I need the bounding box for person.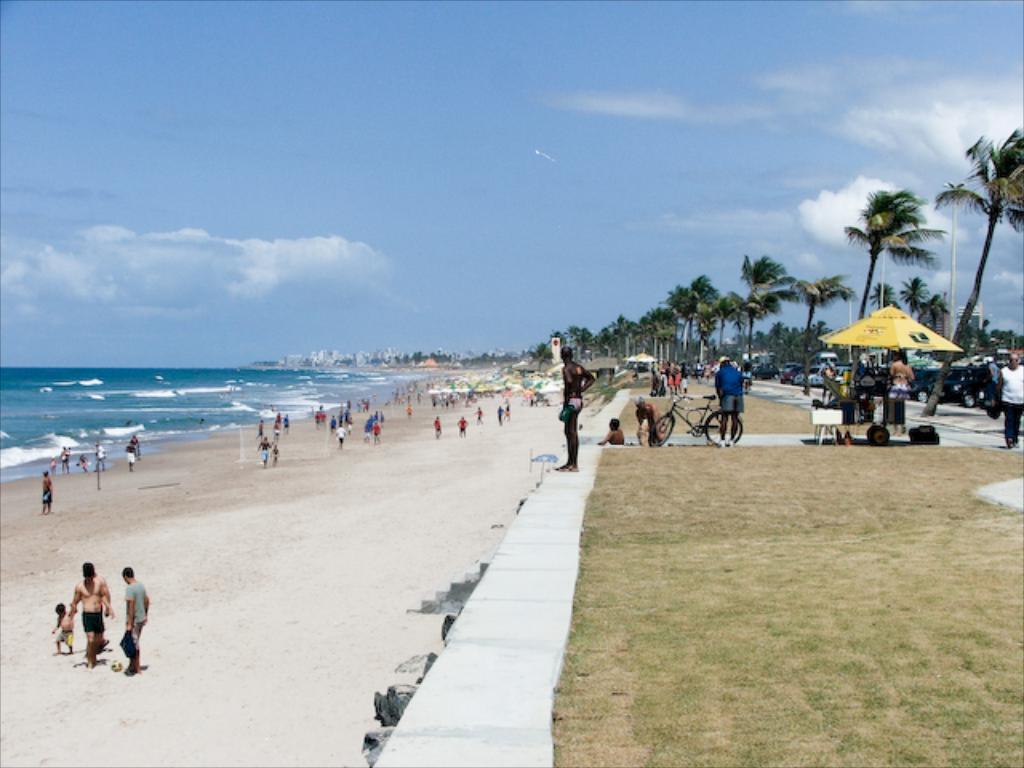
Here it is: [62, 562, 117, 670].
